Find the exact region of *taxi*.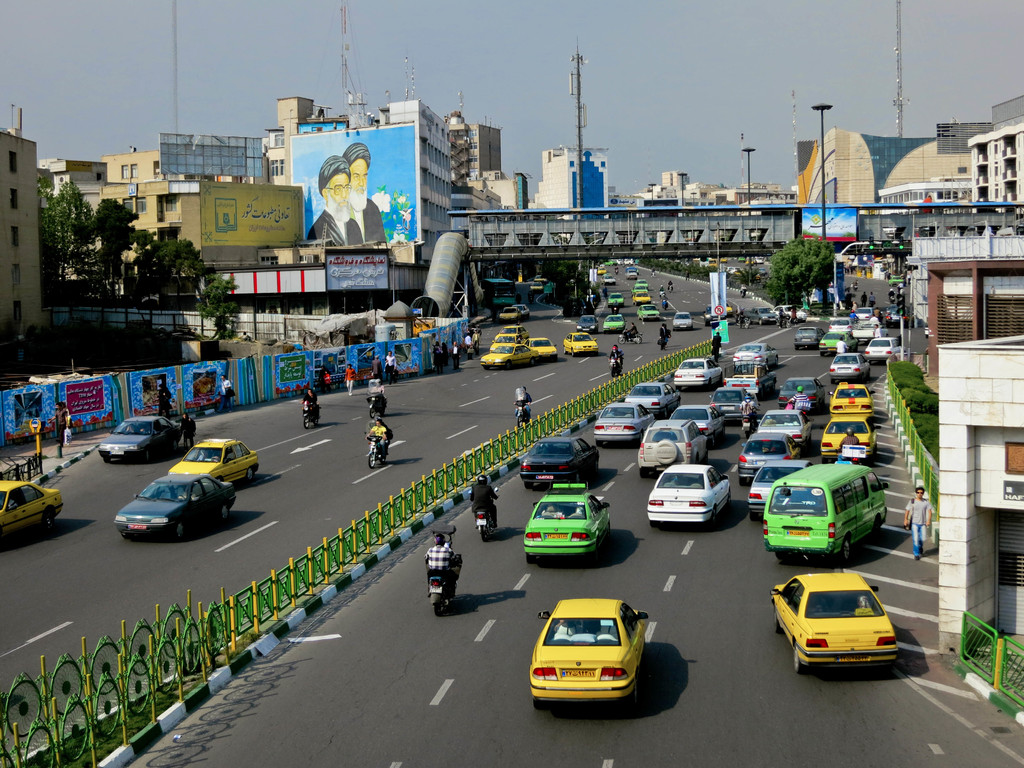
Exact region: detection(819, 330, 856, 358).
